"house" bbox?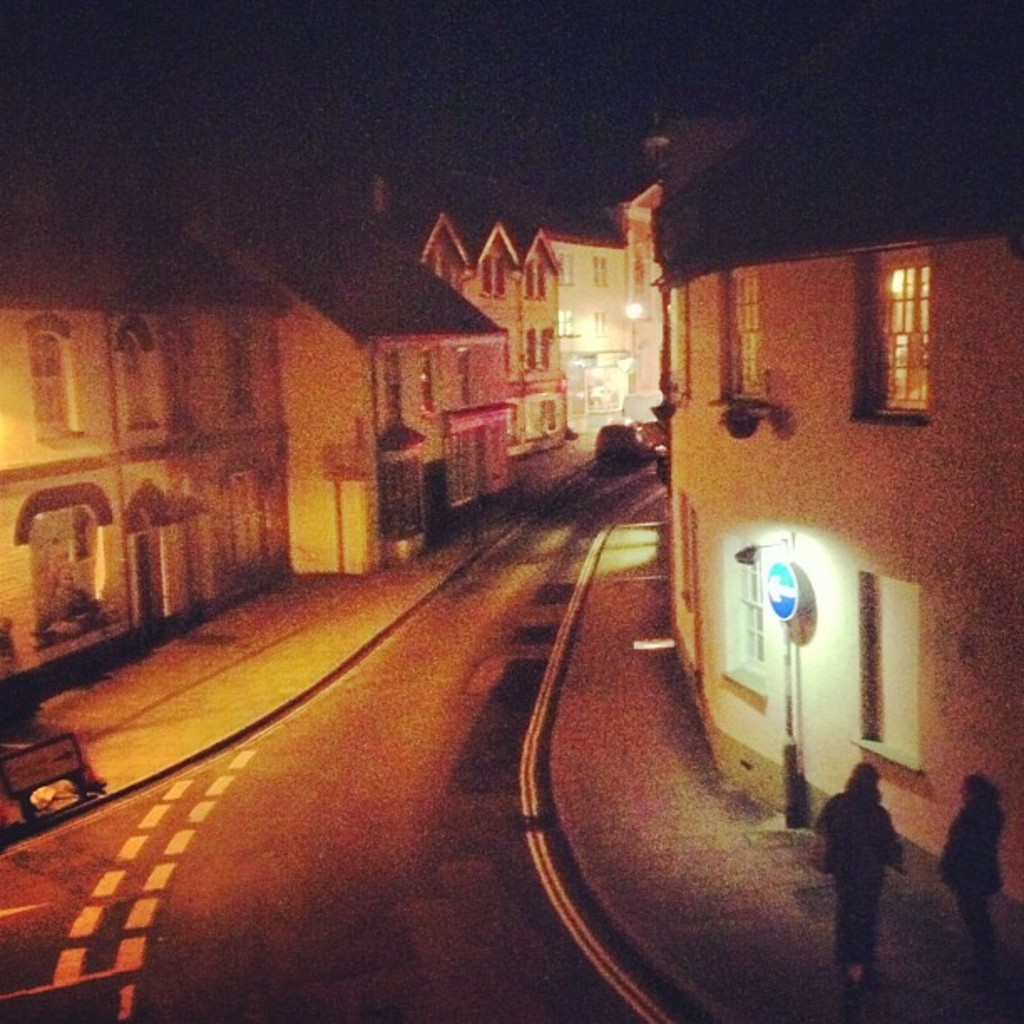
(left=442, top=211, right=574, bottom=474)
